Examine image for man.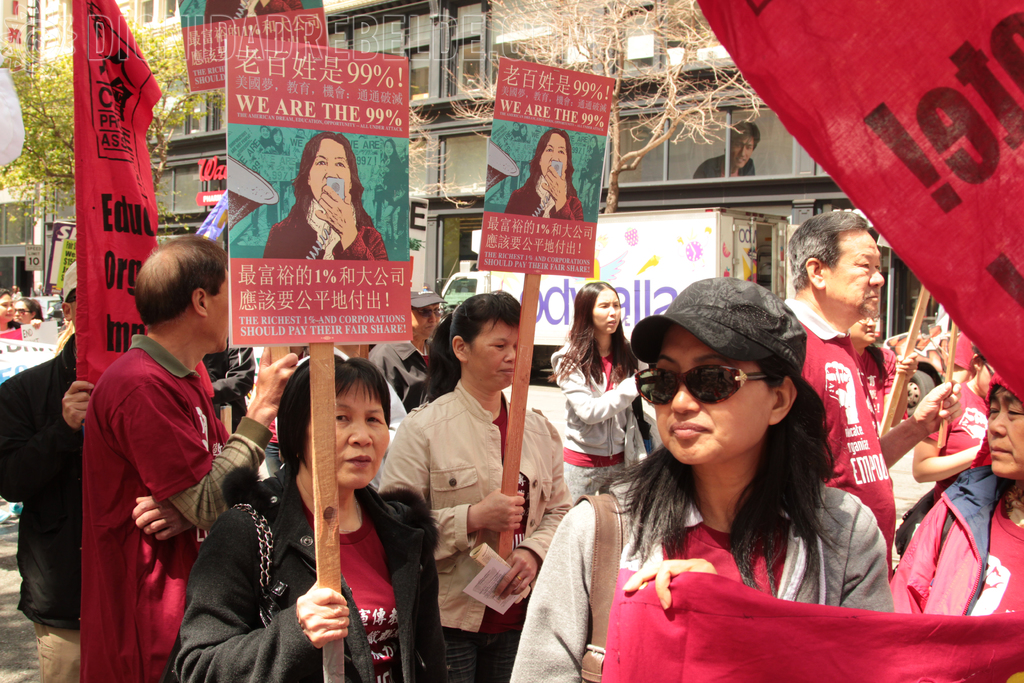
Examination result: <box>692,126,758,178</box>.
